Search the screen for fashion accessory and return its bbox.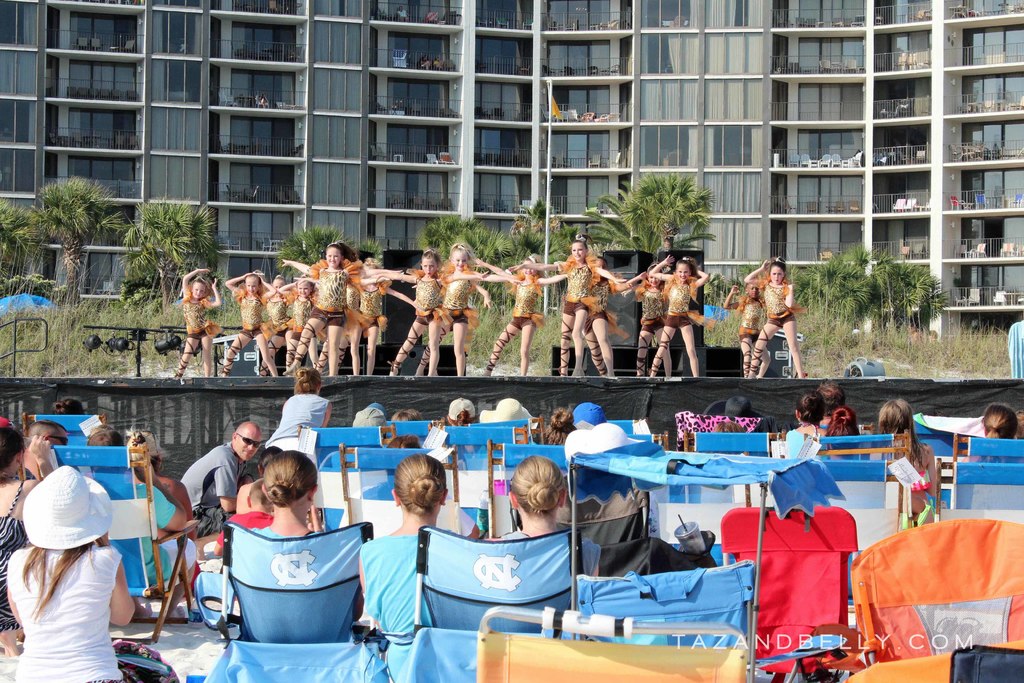
Found: (x1=449, y1=396, x2=479, y2=422).
